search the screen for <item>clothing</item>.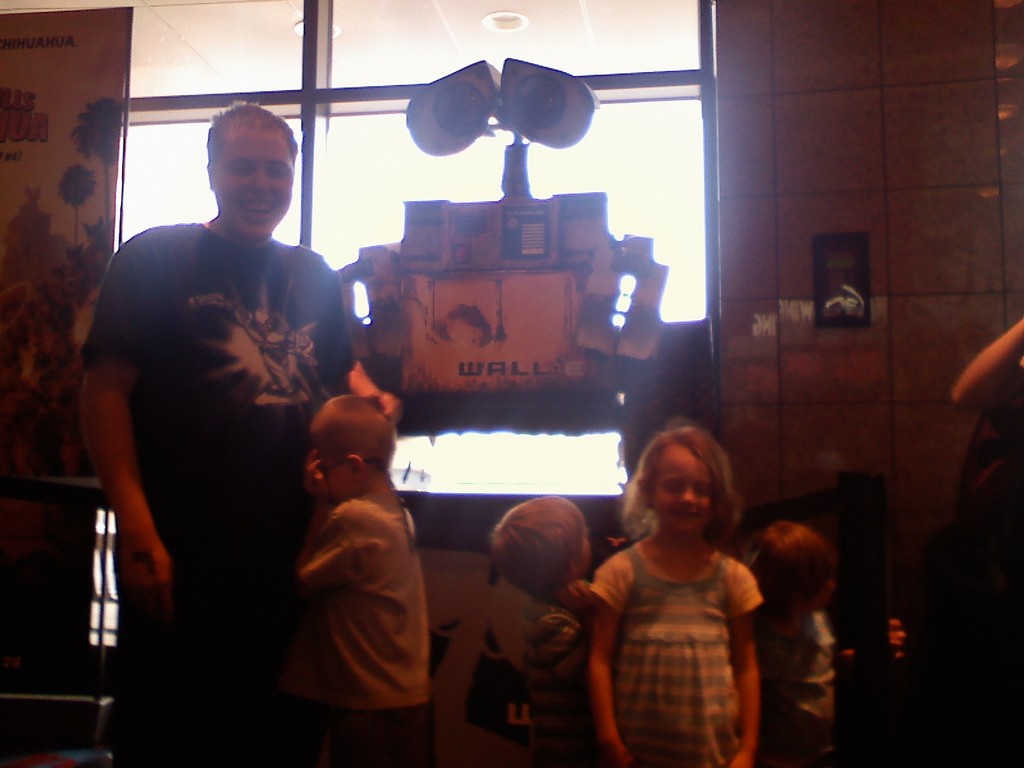
Found at bbox(88, 223, 366, 767).
